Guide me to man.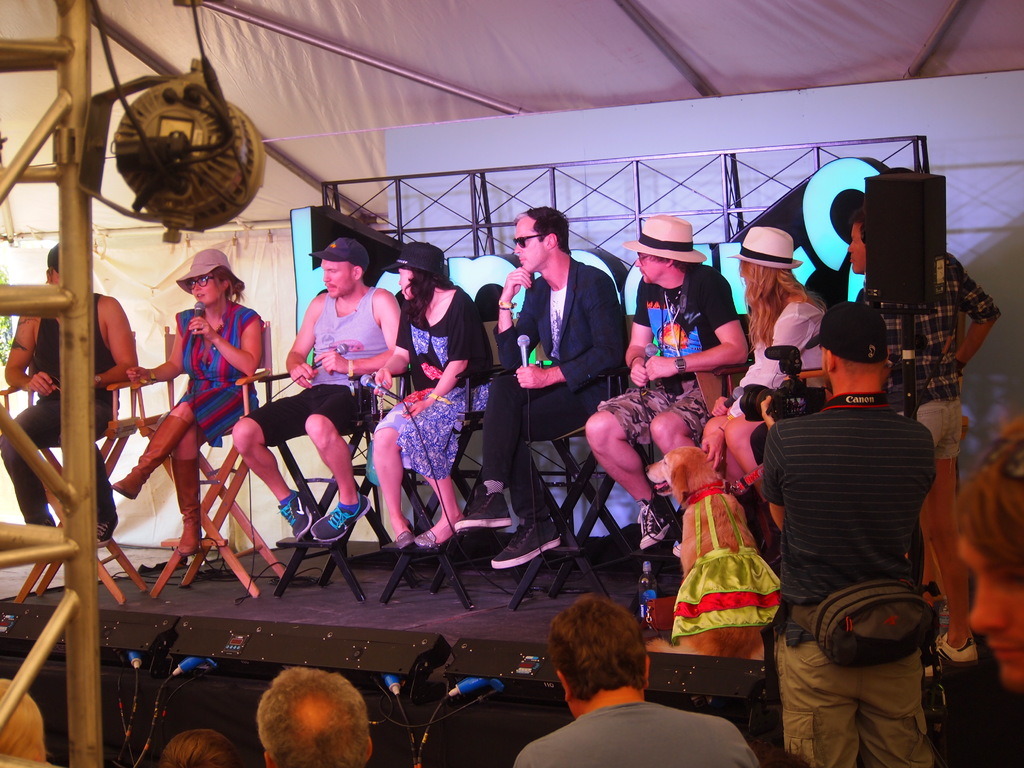
Guidance: pyautogui.locateOnScreen(509, 590, 764, 767).
